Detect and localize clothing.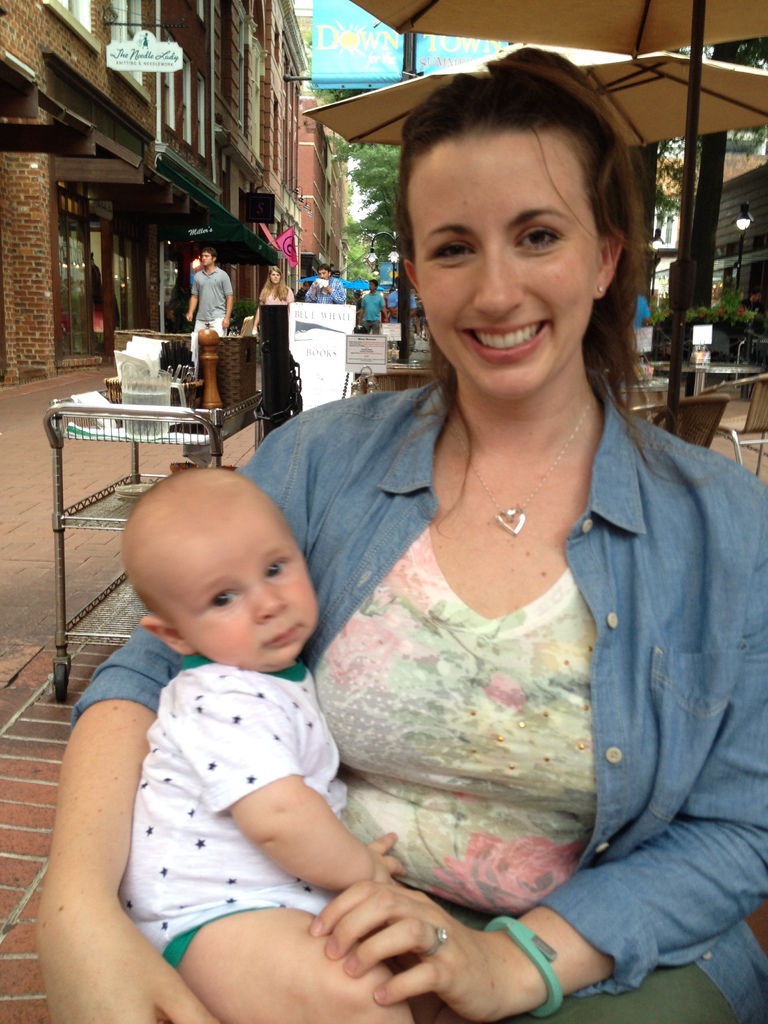
Localized at 308,272,347,305.
